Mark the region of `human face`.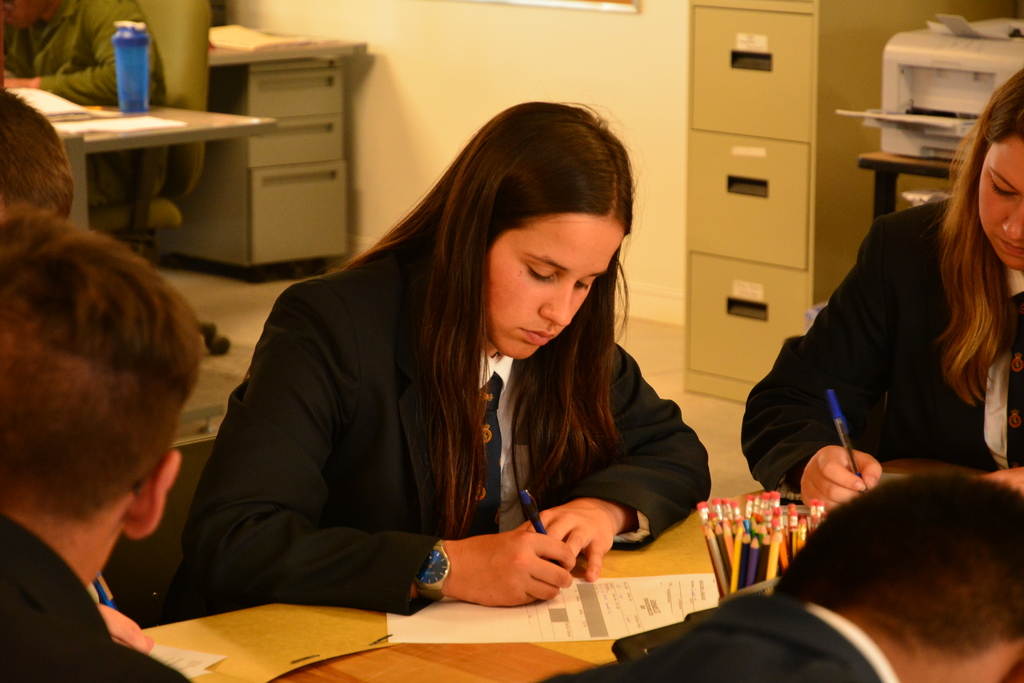
Region: box(979, 136, 1023, 269).
